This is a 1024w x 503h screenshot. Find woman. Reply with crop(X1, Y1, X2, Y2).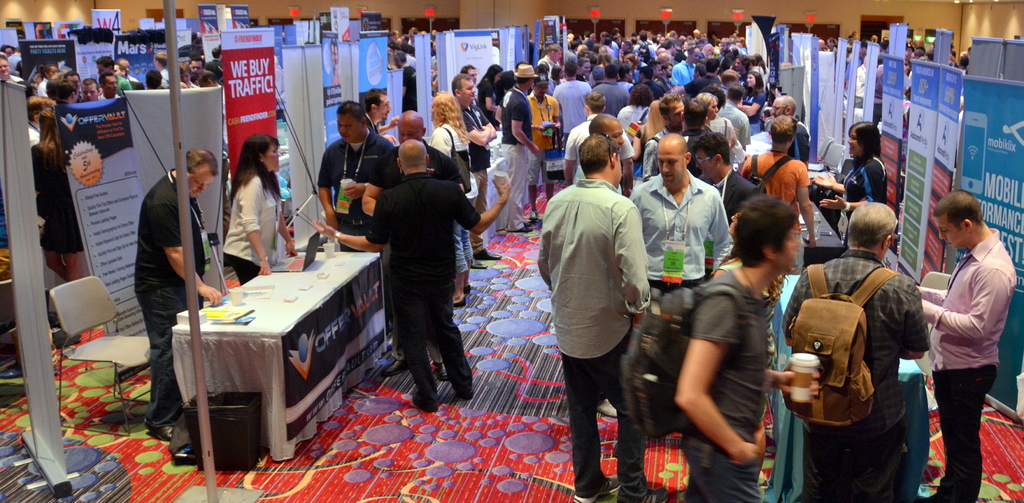
crop(740, 72, 771, 131).
